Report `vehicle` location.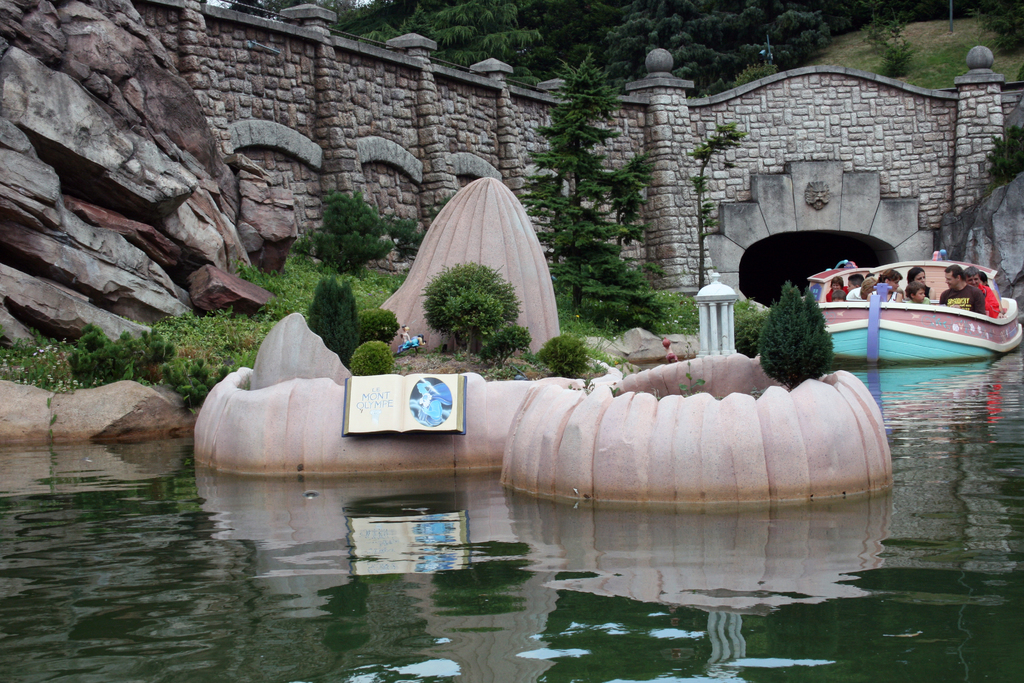
Report: 792 247 1023 378.
